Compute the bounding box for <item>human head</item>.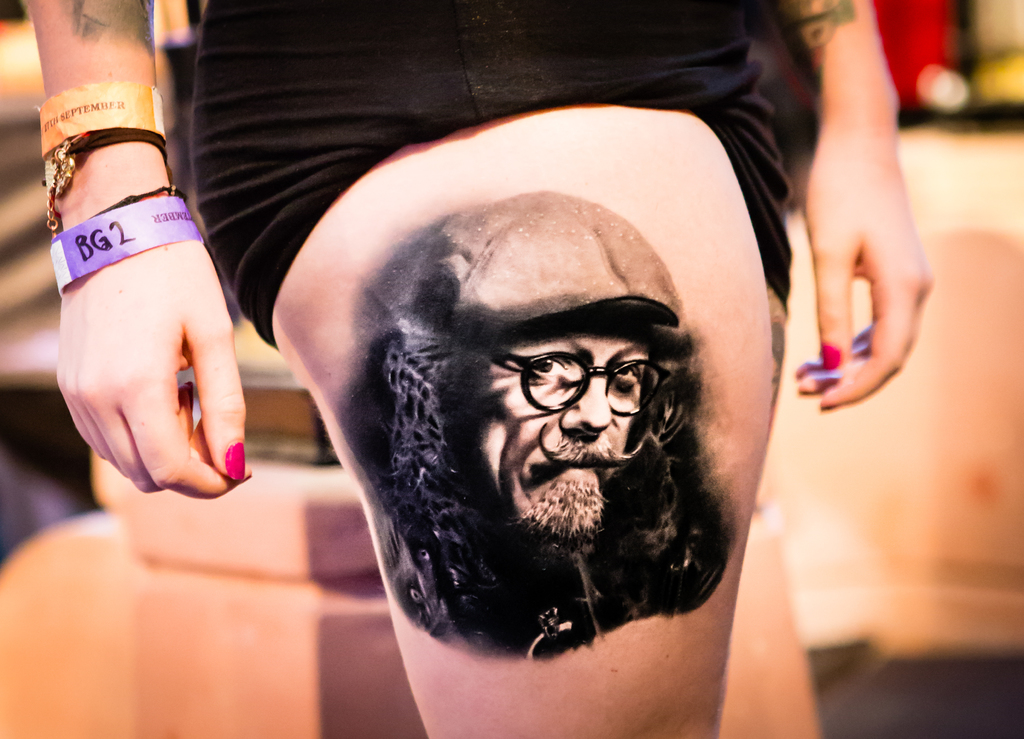
[x1=393, y1=184, x2=709, y2=548].
